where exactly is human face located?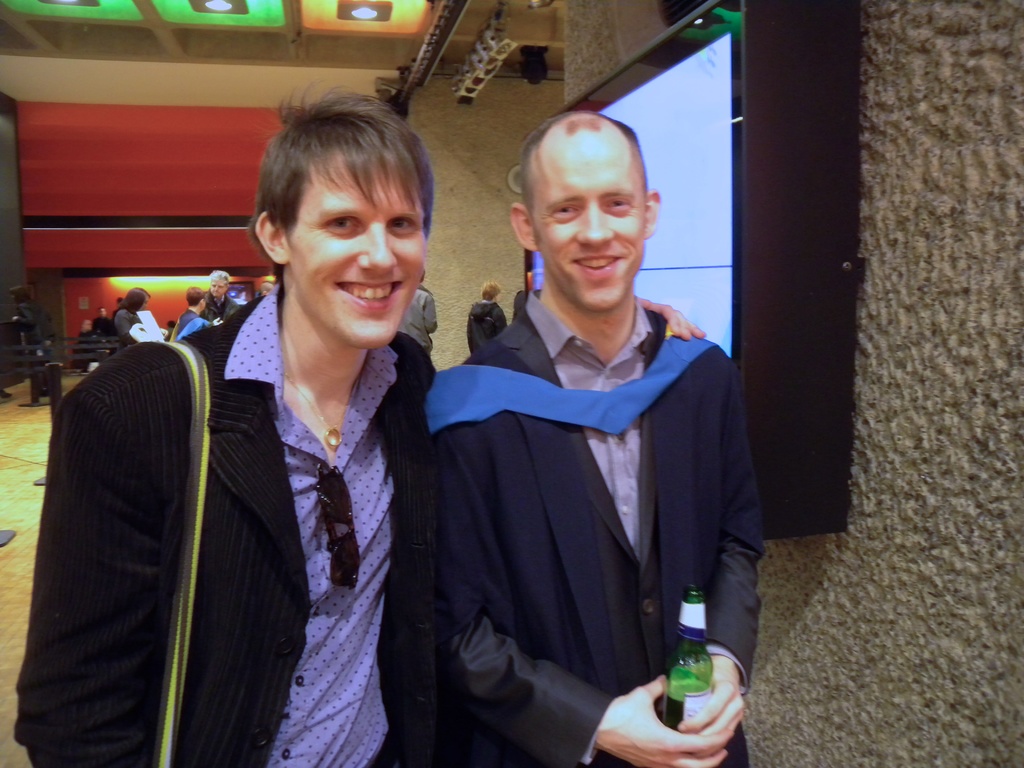
Its bounding box is {"x1": 287, "y1": 172, "x2": 429, "y2": 348}.
